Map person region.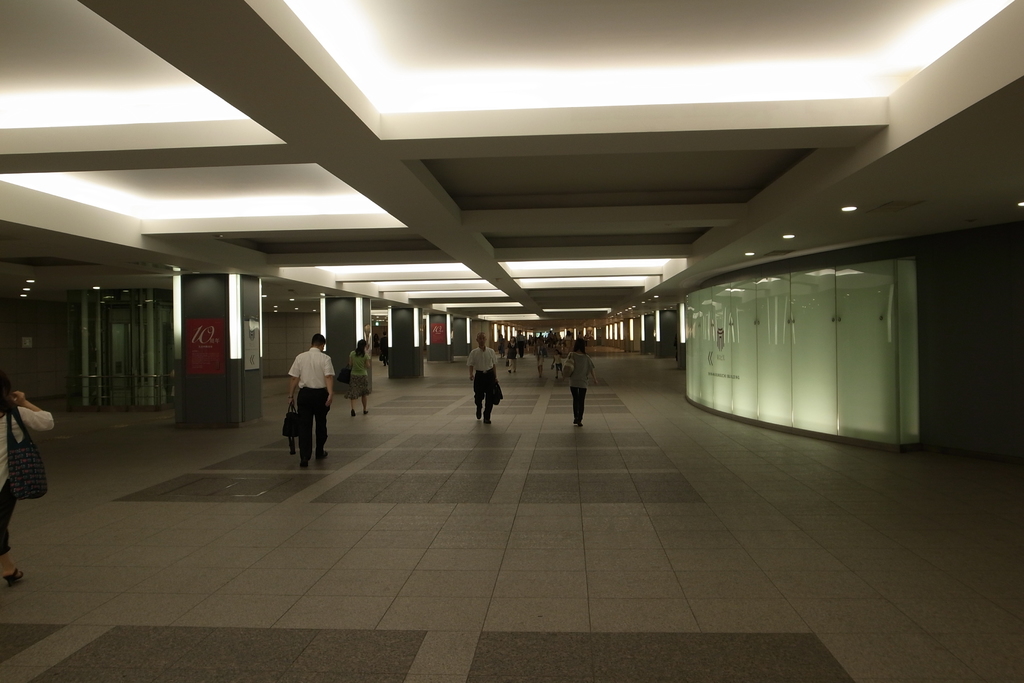
Mapped to x1=504, y1=335, x2=515, y2=378.
